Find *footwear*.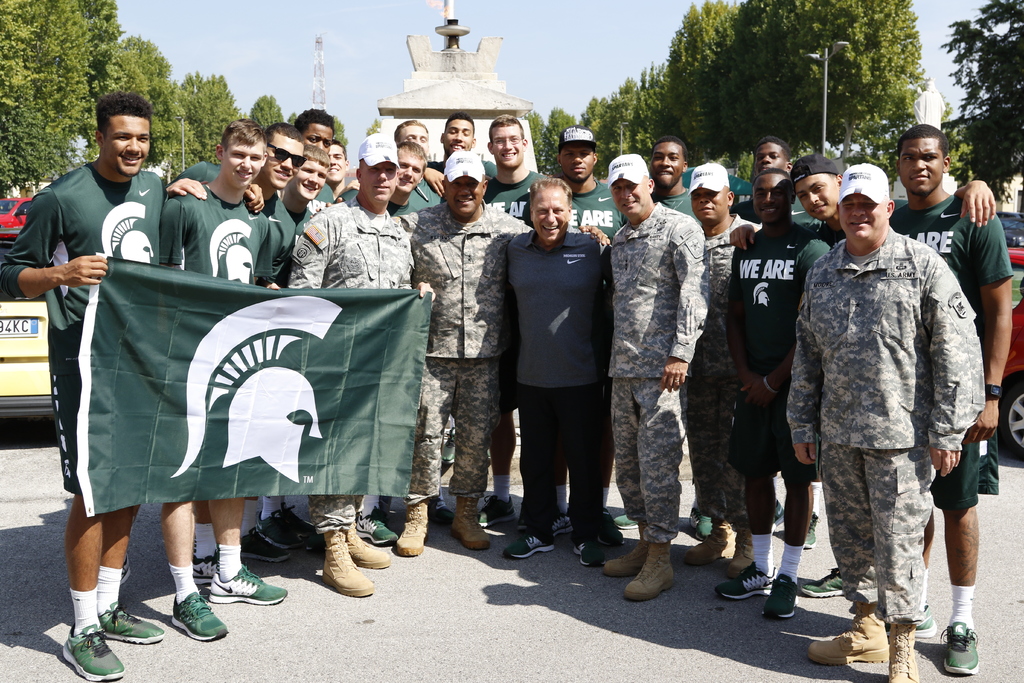
{"x1": 58, "y1": 625, "x2": 123, "y2": 680}.
